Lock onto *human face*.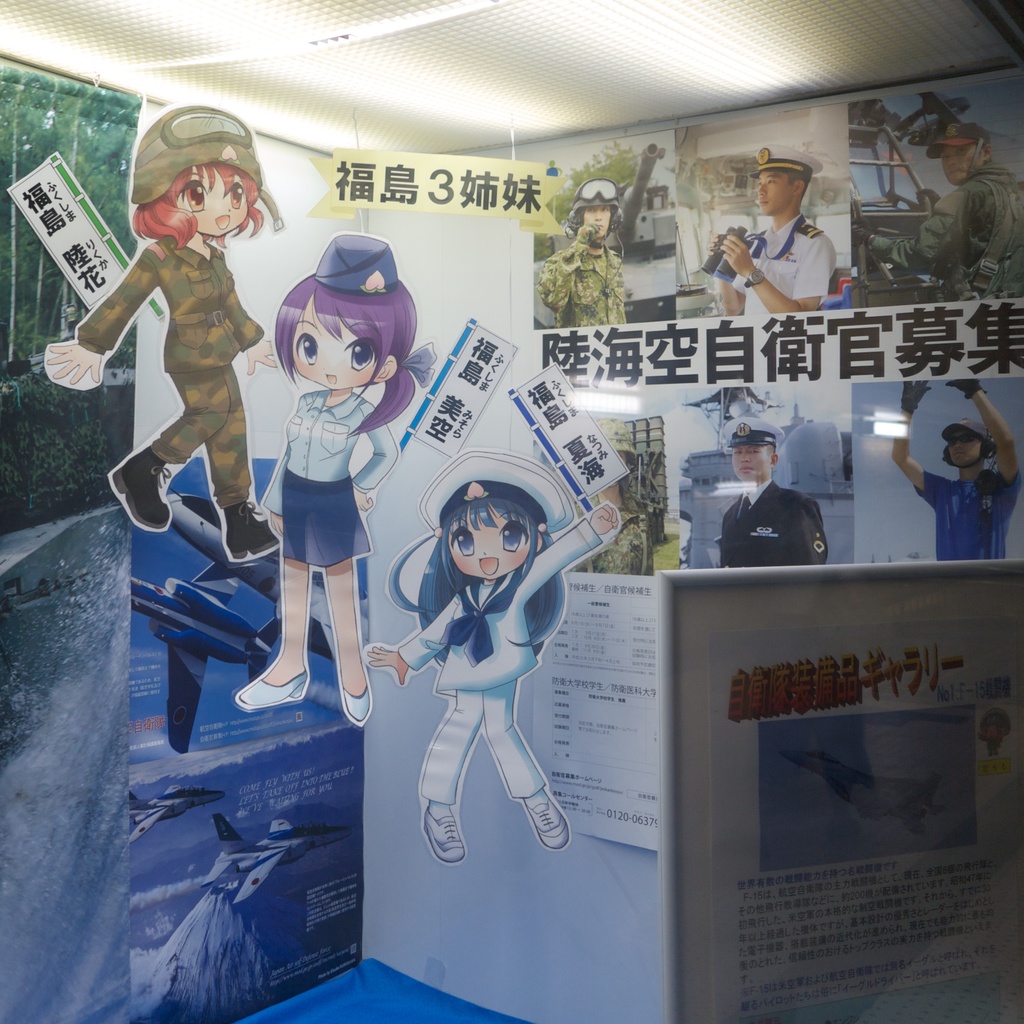
Locked: [x1=943, y1=150, x2=957, y2=183].
